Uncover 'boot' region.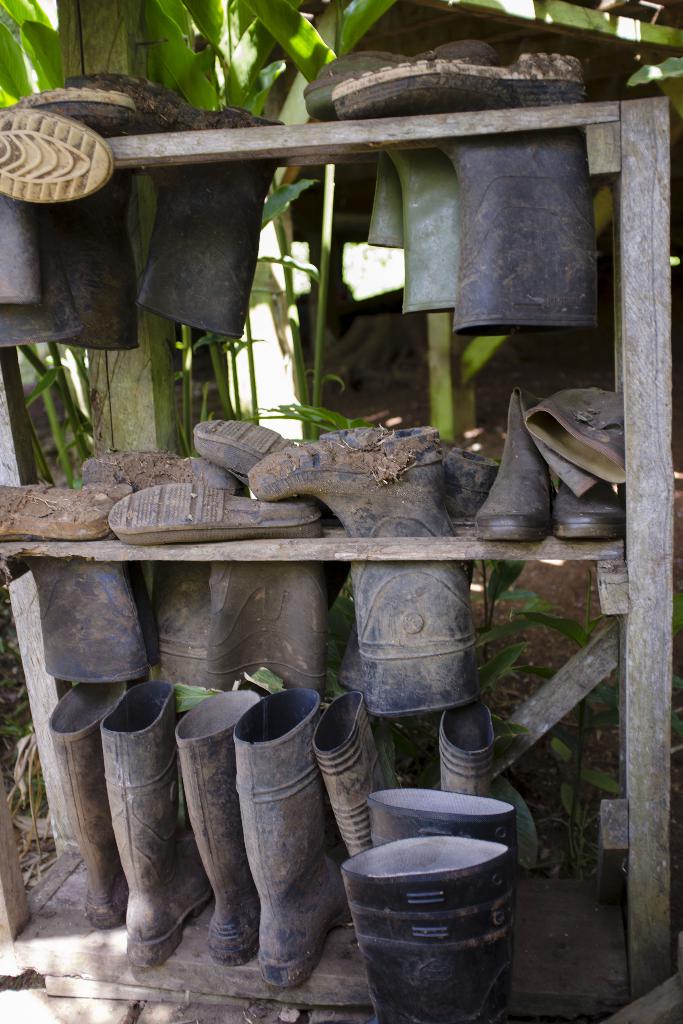
Uncovered: 339, 51, 591, 328.
